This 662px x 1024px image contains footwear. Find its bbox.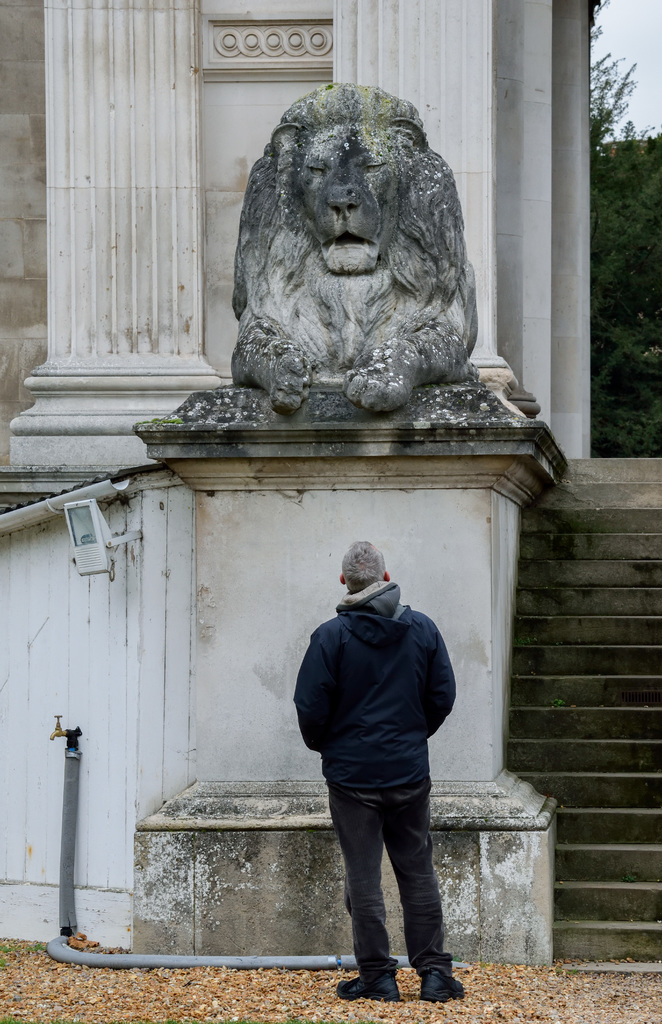
[407, 939, 464, 1003].
